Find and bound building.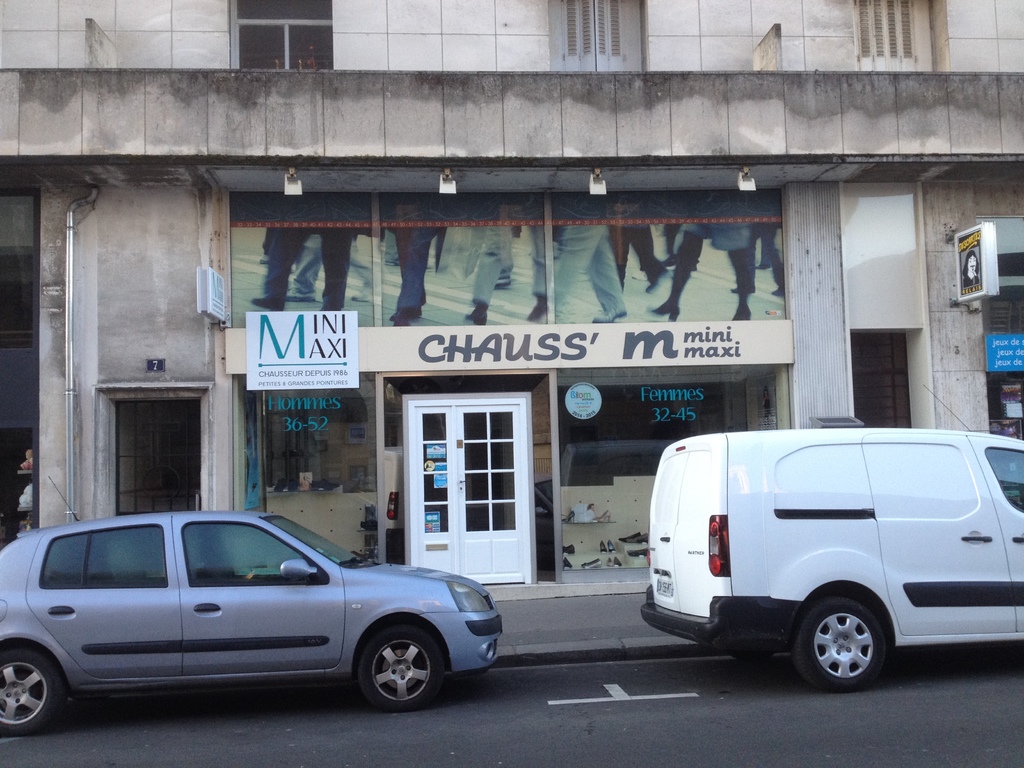
Bound: bbox(0, 0, 1023, 600).
